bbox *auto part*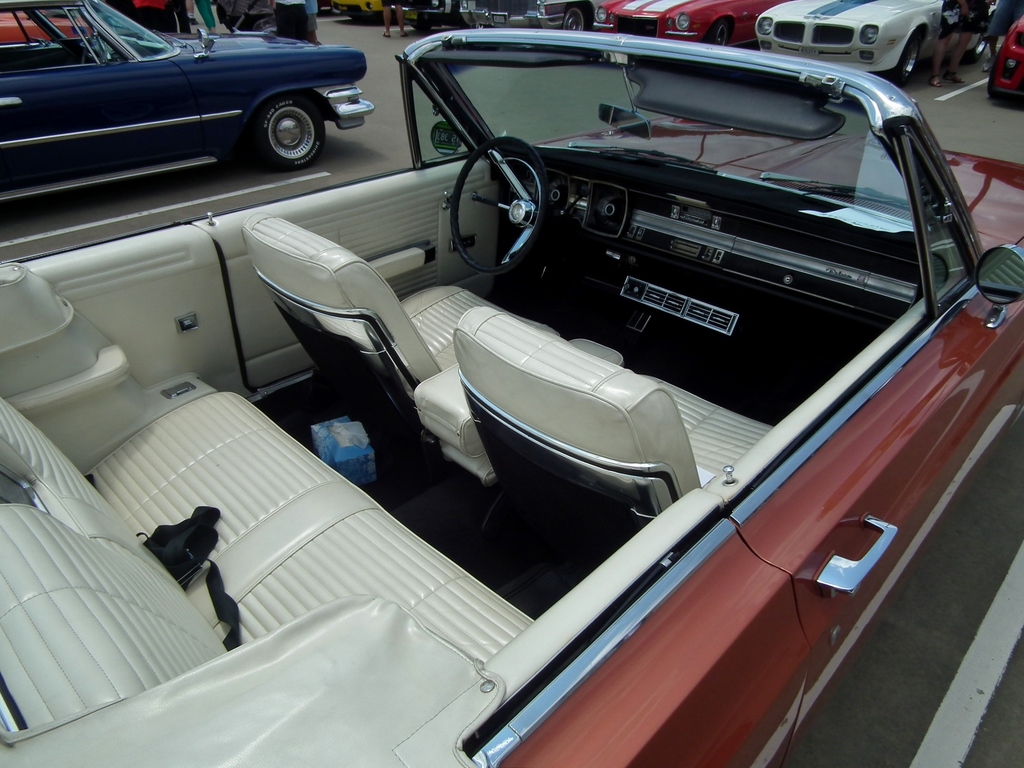
{"left": 449, "top": 0, "right": 561, "bottom": 28}
